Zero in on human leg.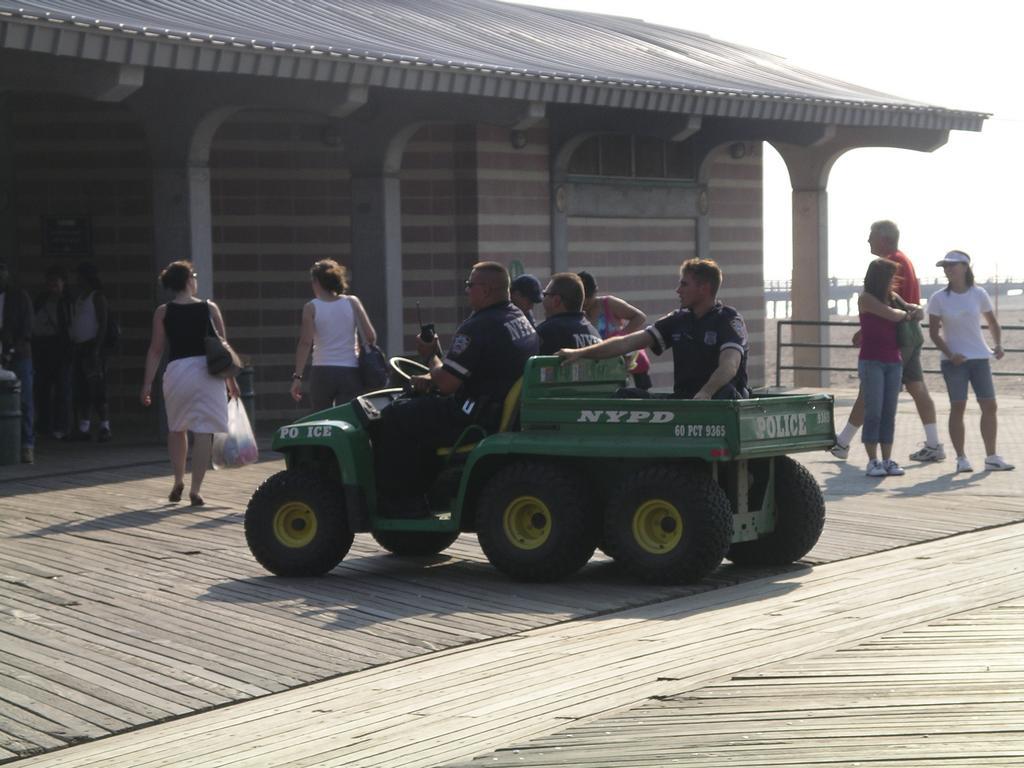
Zeroed in: x1=859, y1=350, x2=884, y2=477.
